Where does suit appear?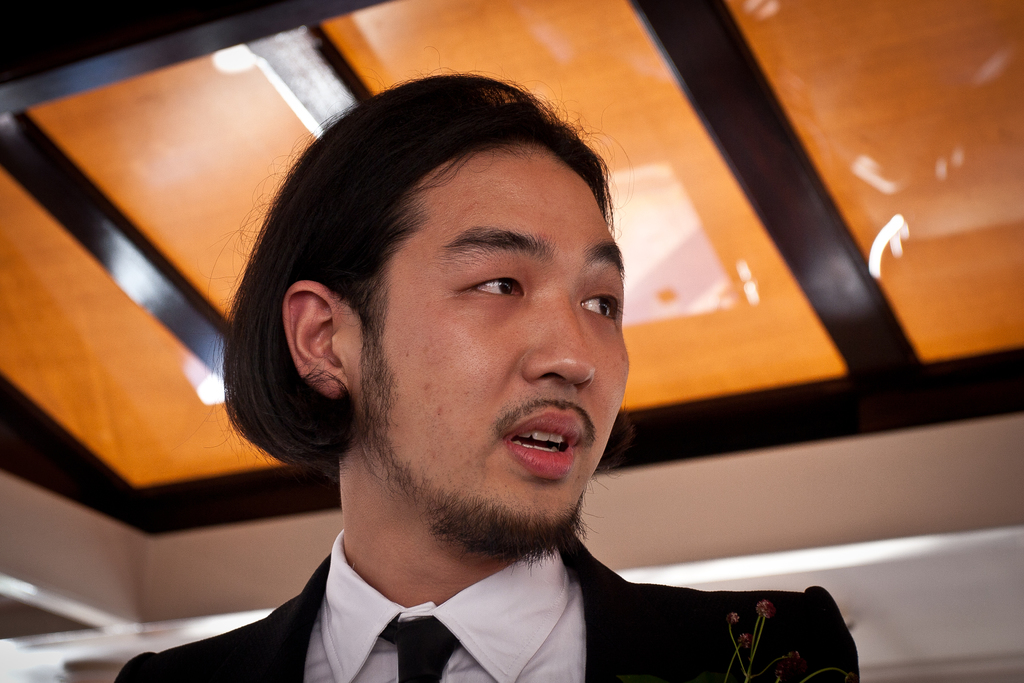
Appears at box=[113, 534, 860, 682].
